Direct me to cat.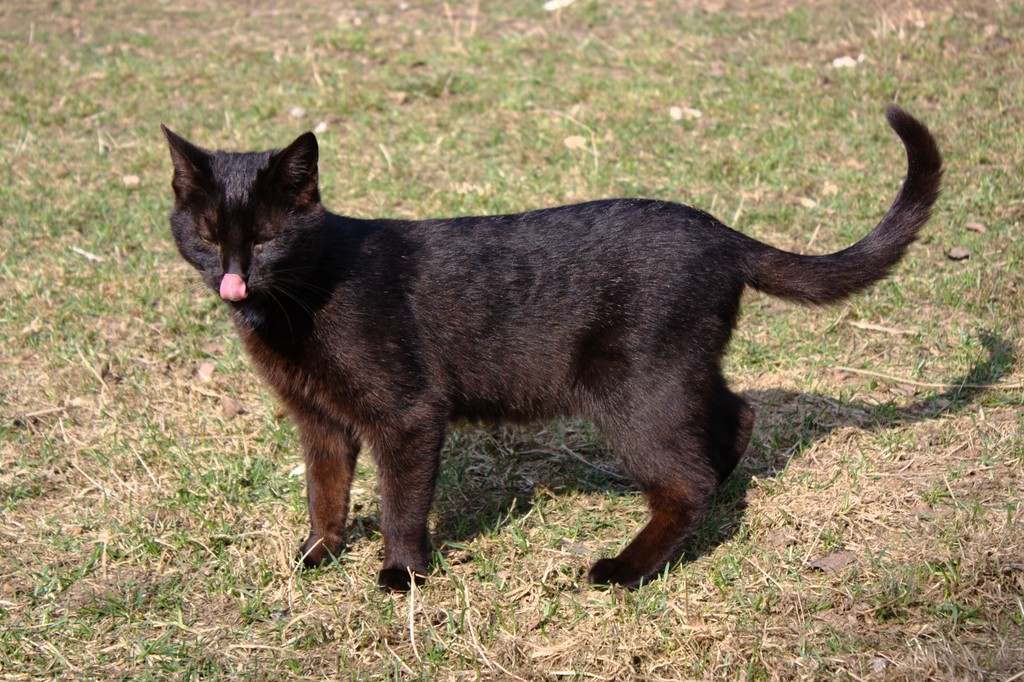
Direction: Rect(155, 101, 945, 598).
